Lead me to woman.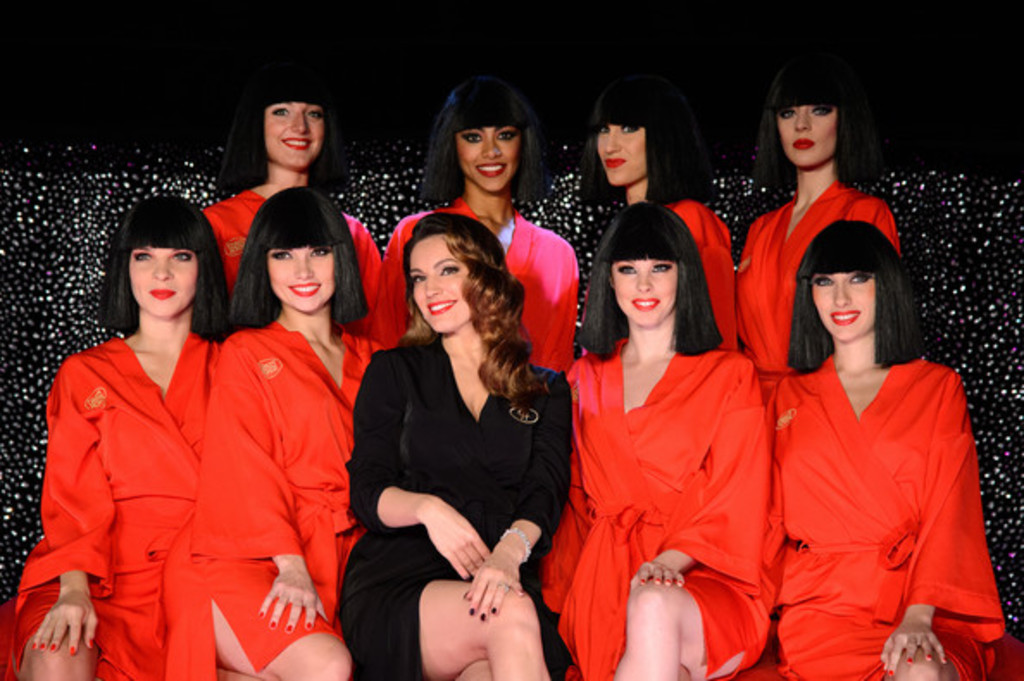
Lead to crop(184, 183, 398, 634).
